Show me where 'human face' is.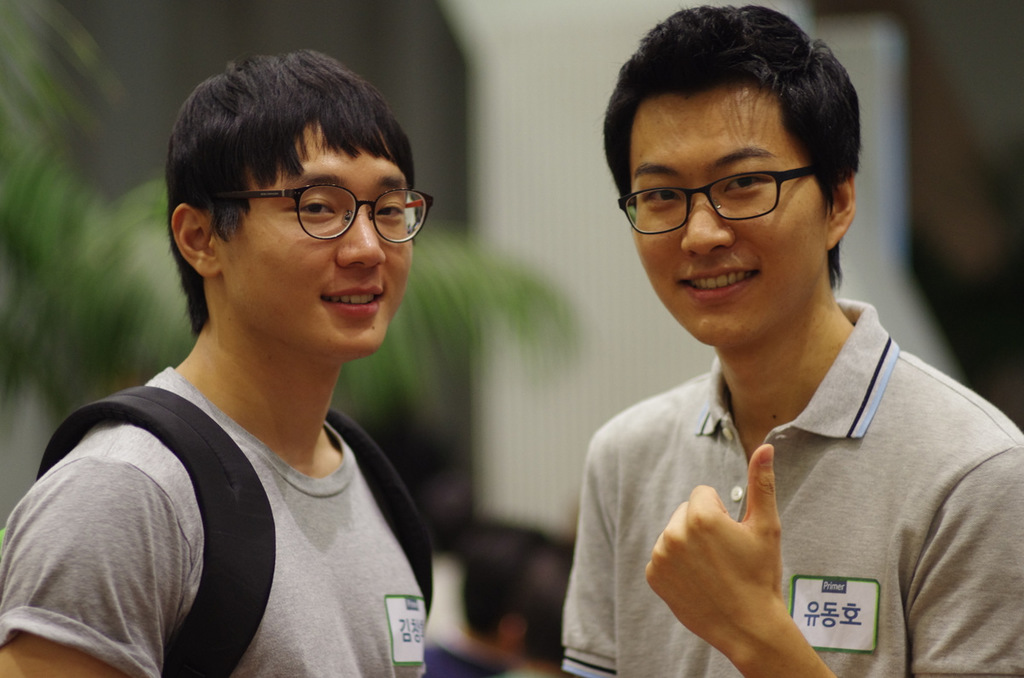
'human face' is at region(631, 98, 830, 349).
